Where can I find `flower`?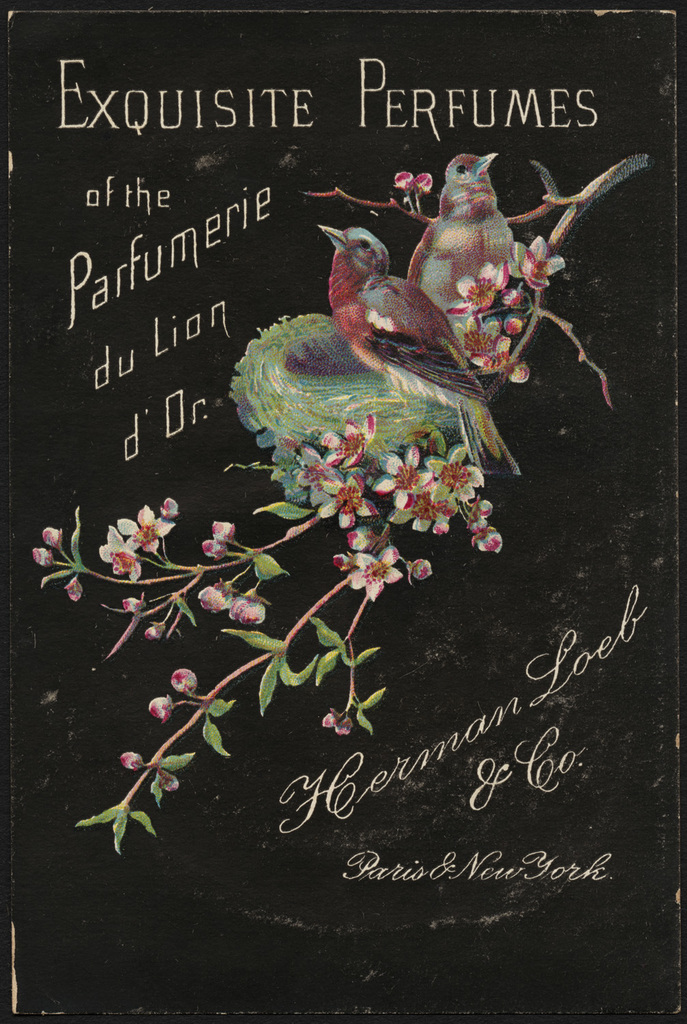
You can find it at 444:255:511:315.
